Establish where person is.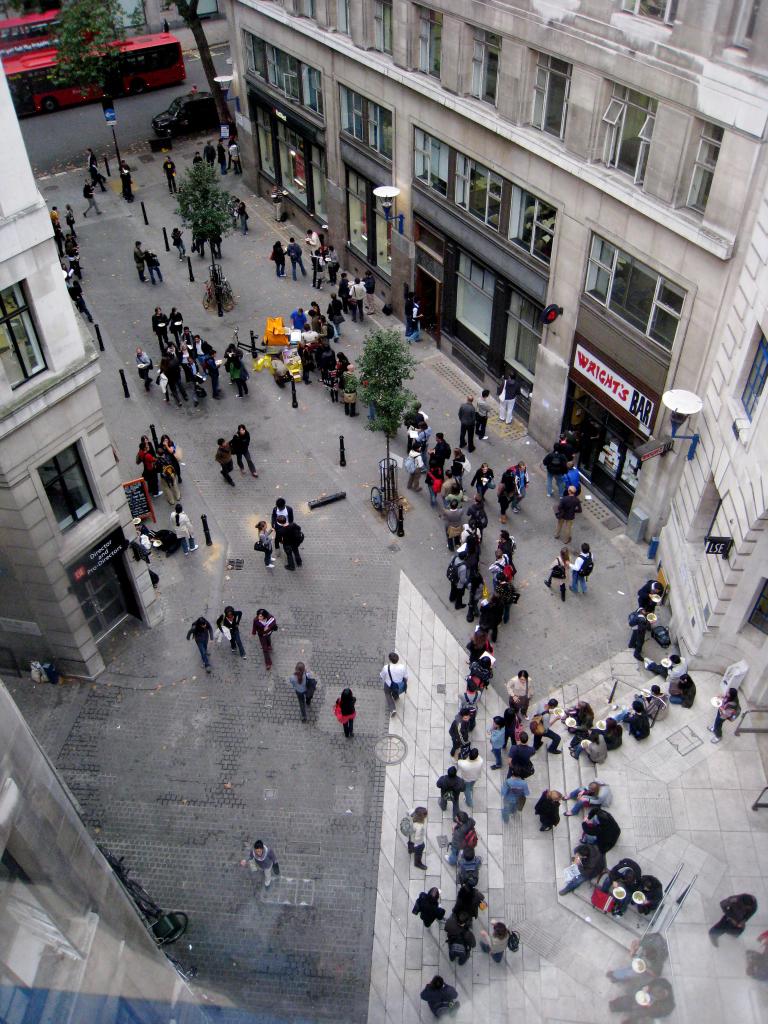
Established at locate(225, 424, 252, 479).
